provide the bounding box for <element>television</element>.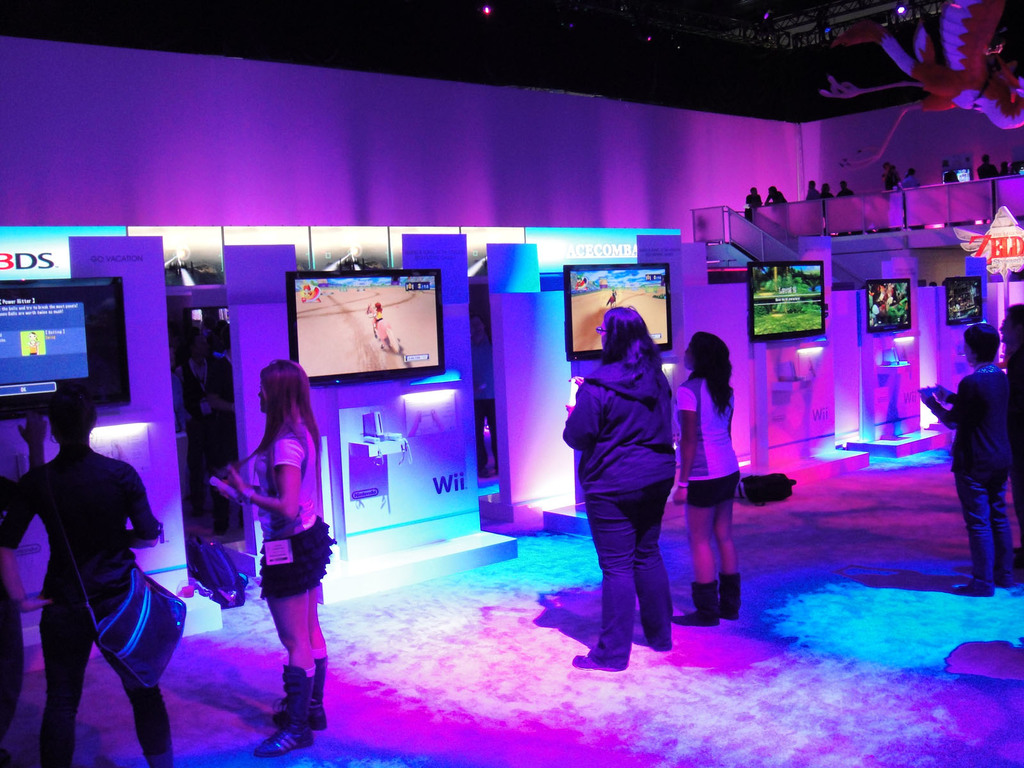
x1=734, y1=246, x2=829, y2=342.
